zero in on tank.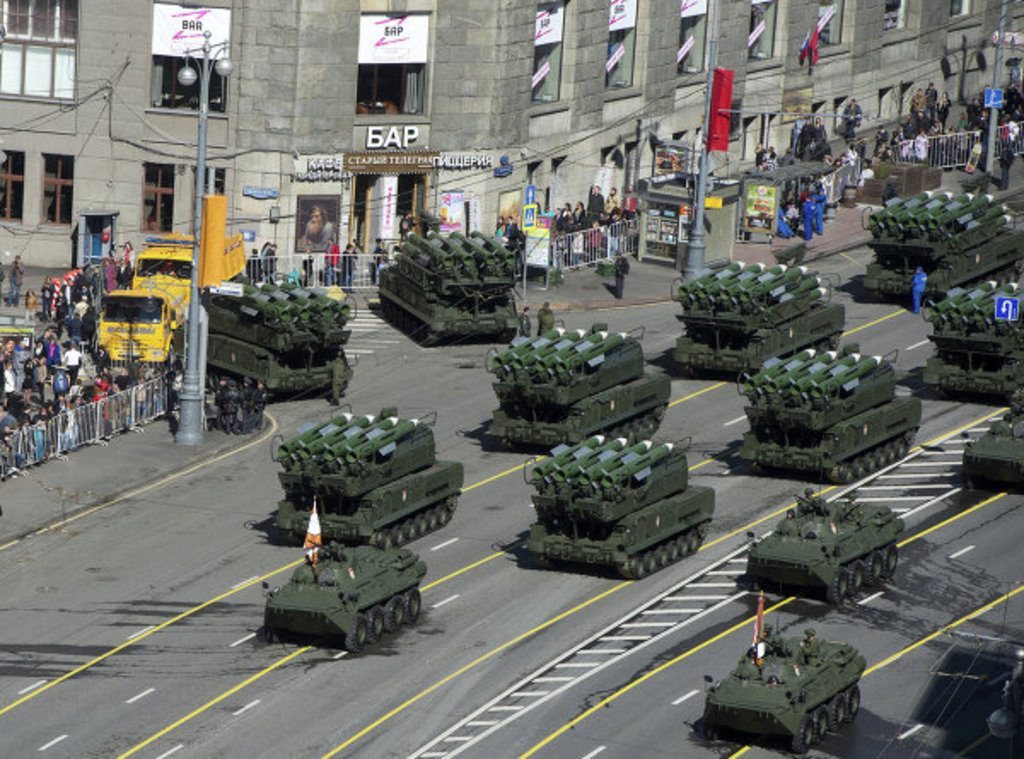
Zeroed in: (746, 484, 908, 604).
